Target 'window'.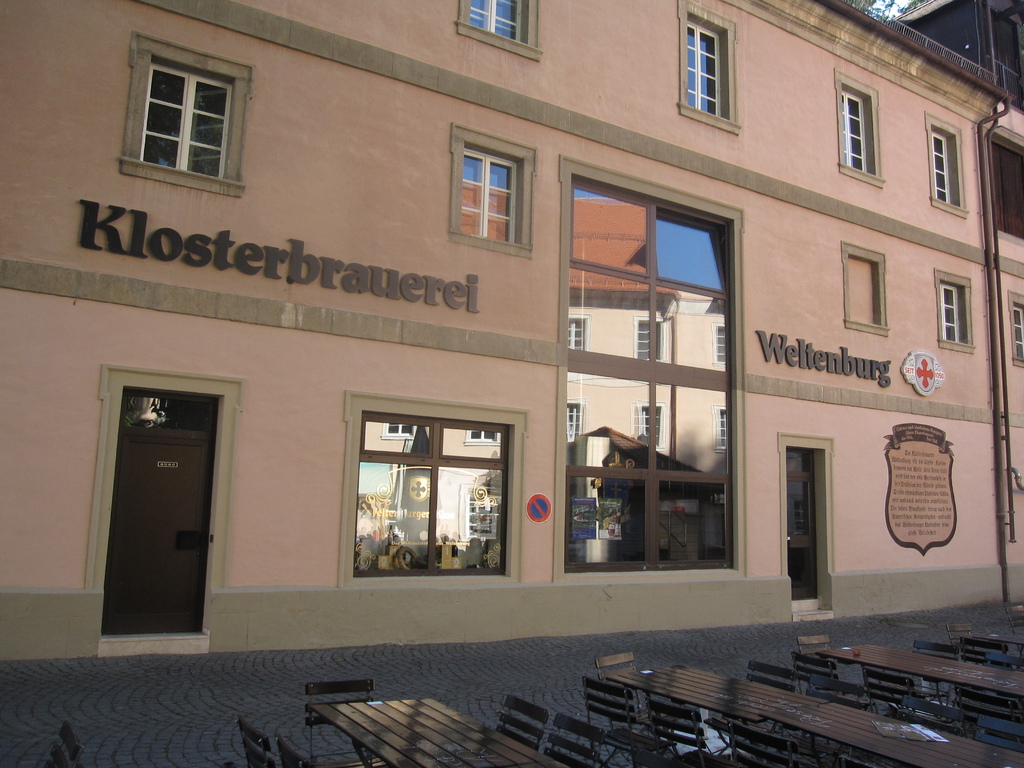
Target region: [left=938, top=282, right=964, bottom=344].
